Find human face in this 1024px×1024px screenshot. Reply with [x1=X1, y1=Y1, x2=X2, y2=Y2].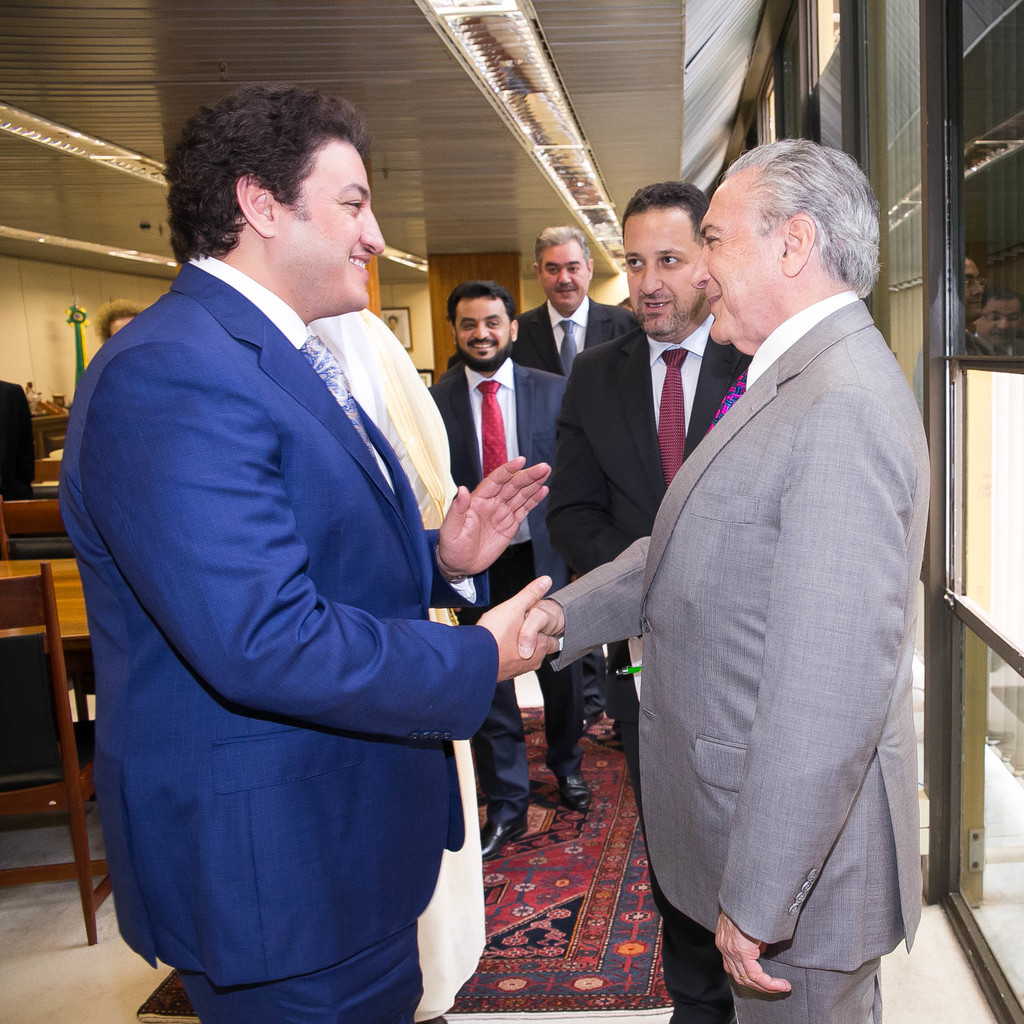
[x1=623, y1=209, x2=704, y2=337].
